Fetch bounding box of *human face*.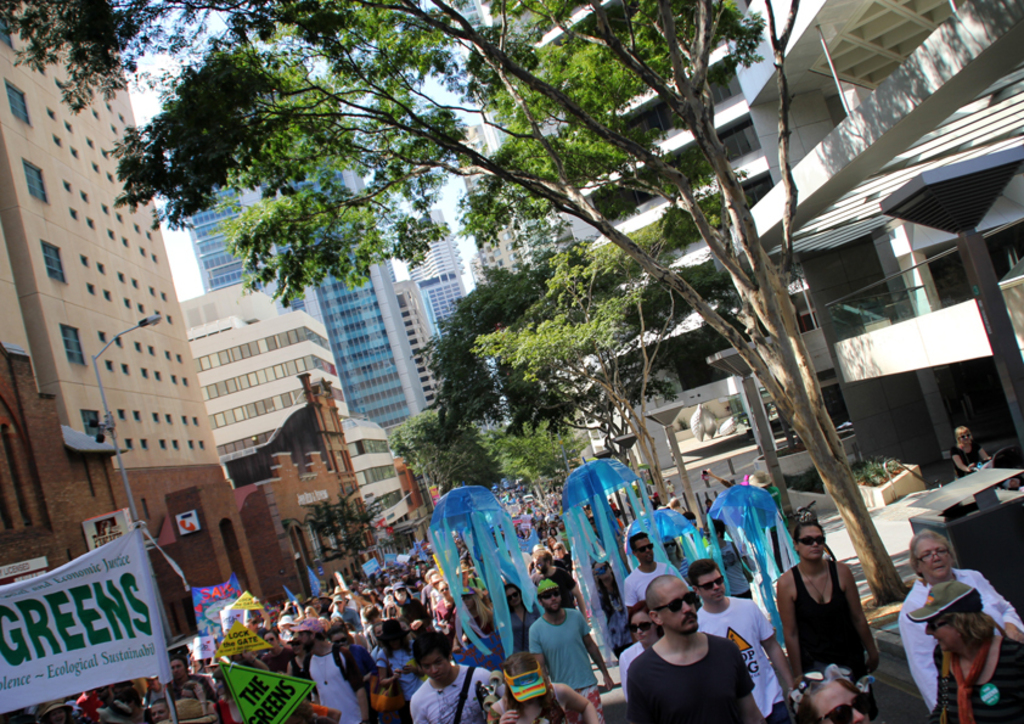
Bbox: (left=704, top=565, right=726, bottom=602).
